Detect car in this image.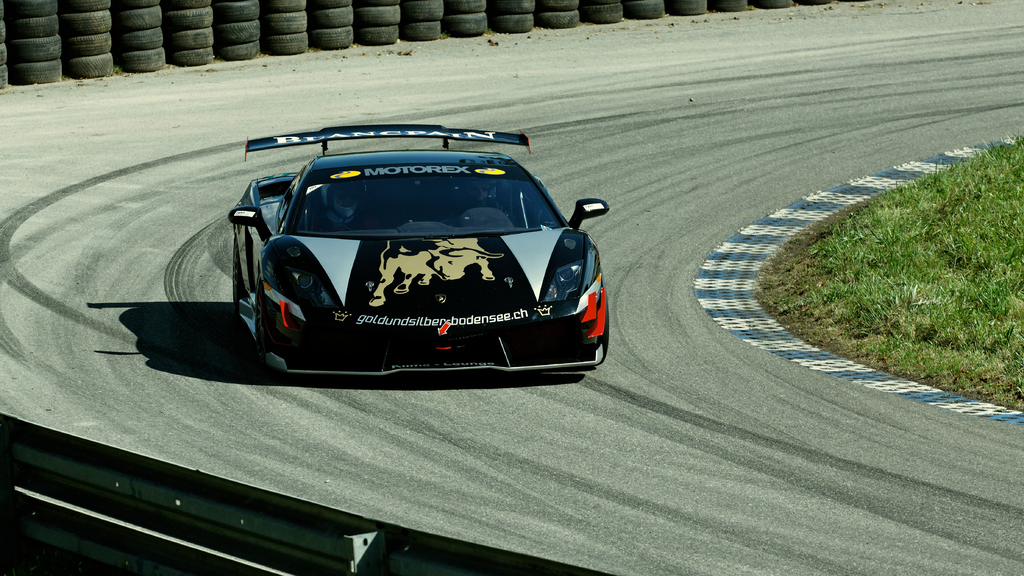
Detection: locate(200, 125, 617, 379).
